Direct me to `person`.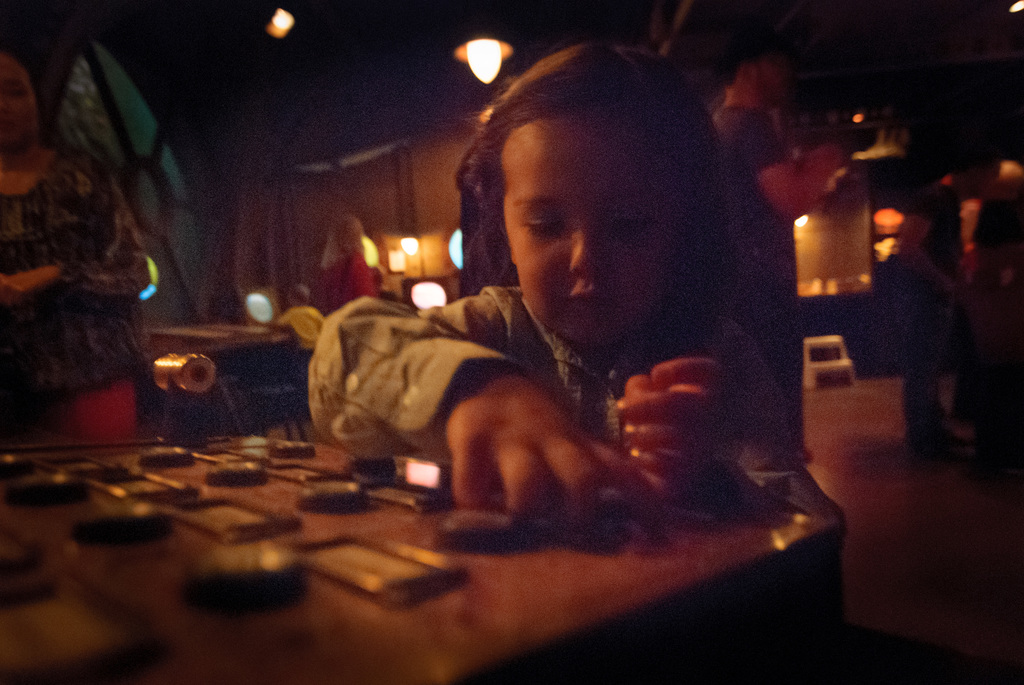
Direction: 715,42,850,460.
